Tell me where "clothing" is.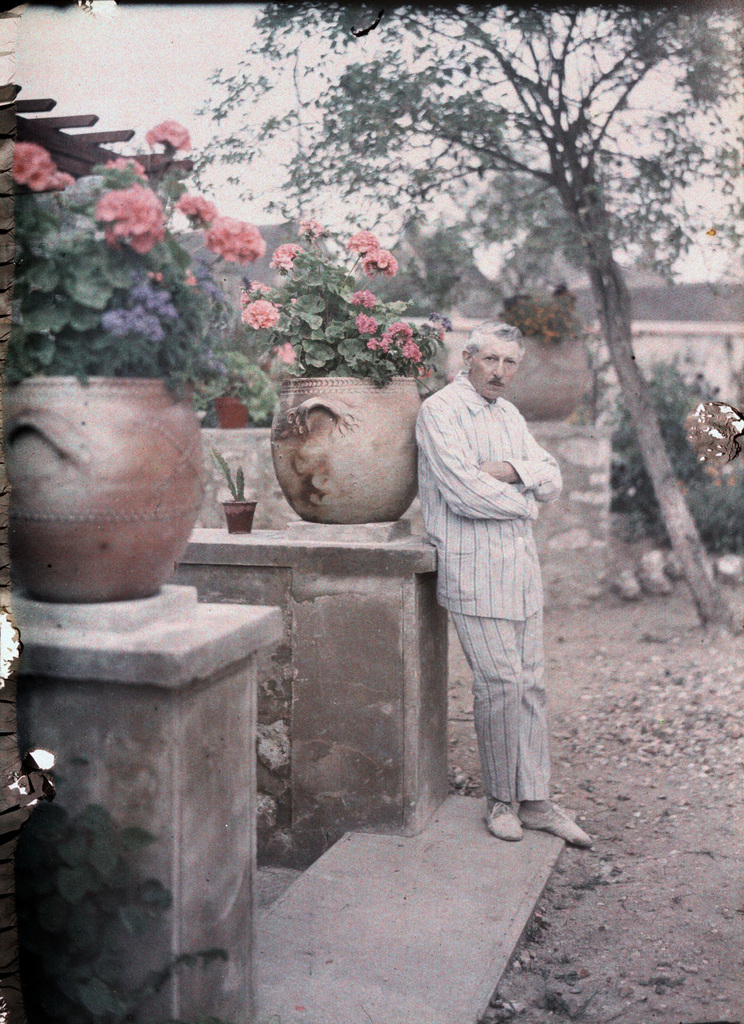
"clothing" is at bbox=(414, 368, 561, 803).
